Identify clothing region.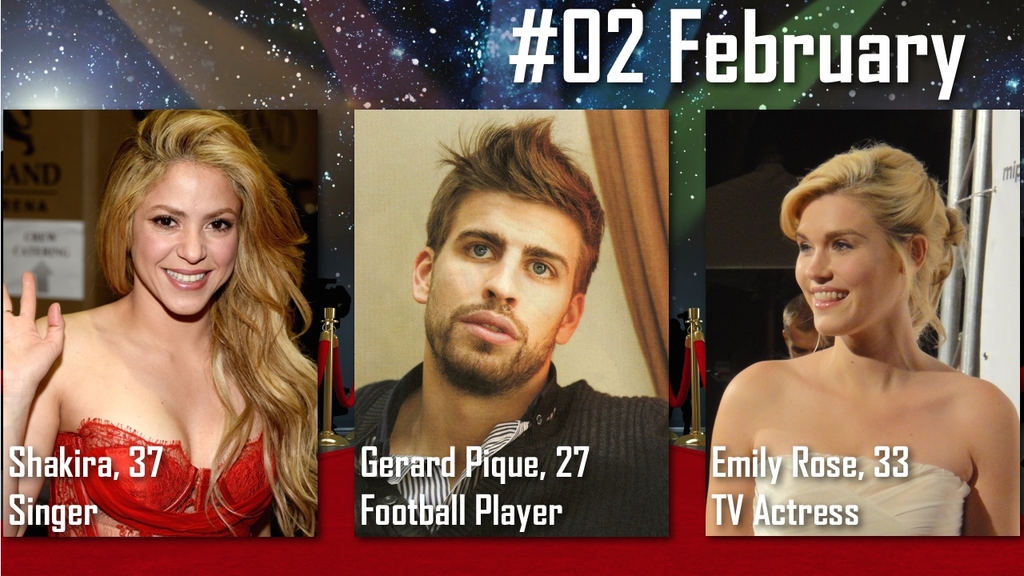
Region: 762:473:966:550.
